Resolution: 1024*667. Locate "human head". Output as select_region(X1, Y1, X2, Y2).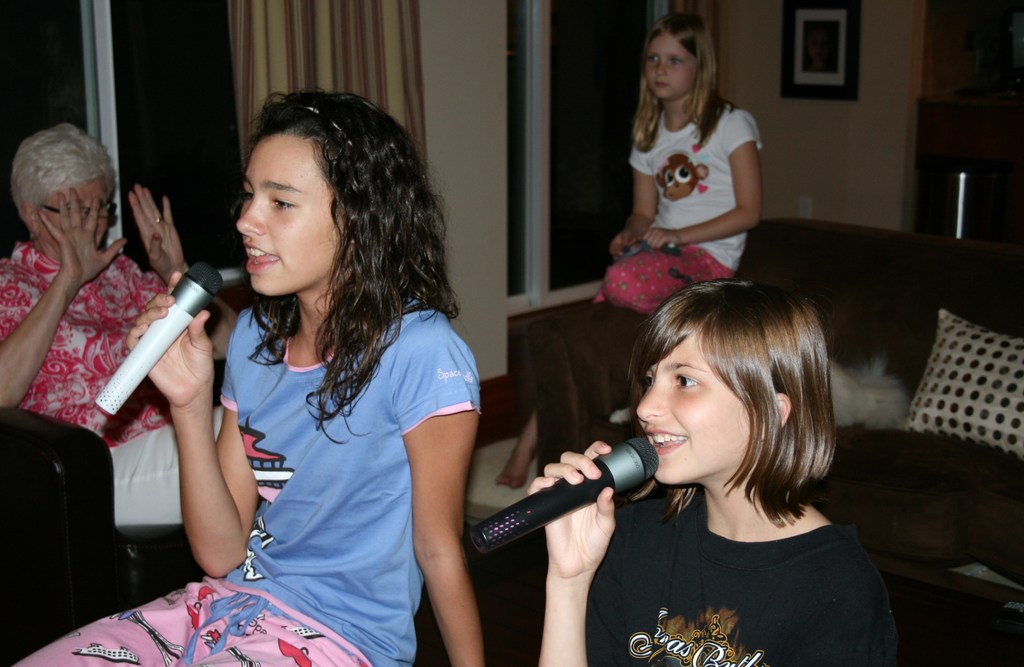
select_region(640, 9, 717, 100).
